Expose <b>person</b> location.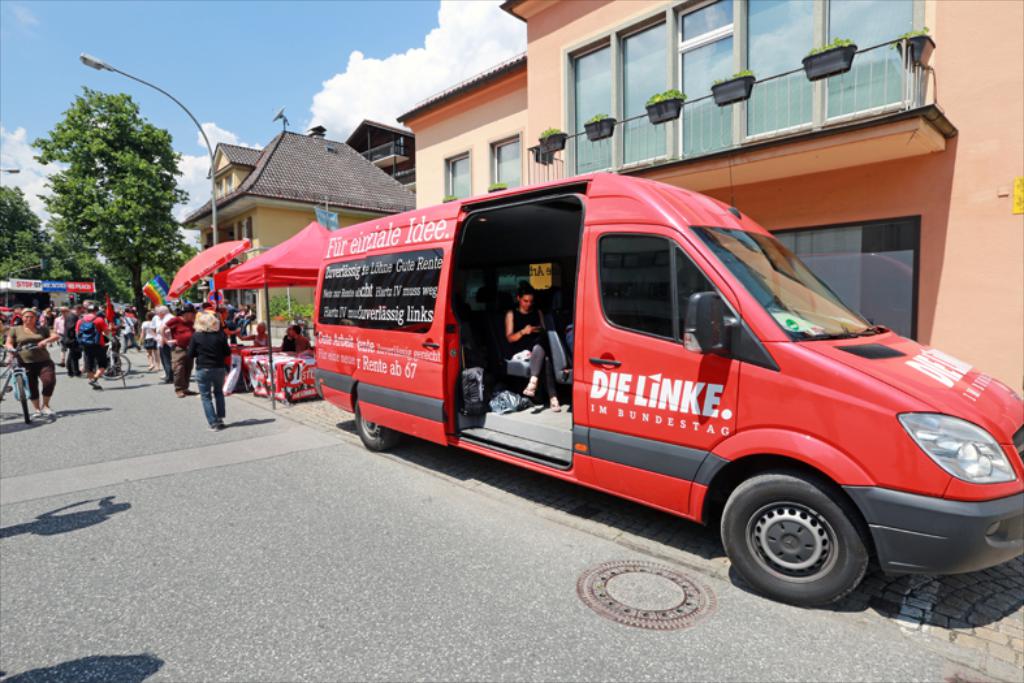
Exposed at left=116, top=310, right=141, bottom=351.
